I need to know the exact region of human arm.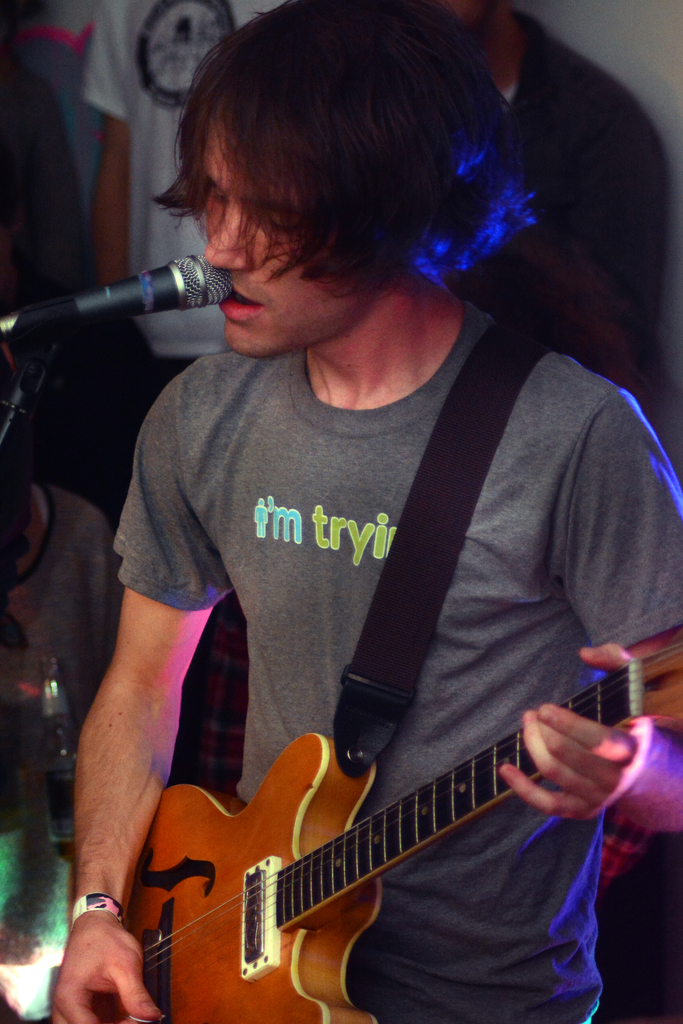
Region: pyautogui.locateOnScreen(493, 389, 682, 847).
